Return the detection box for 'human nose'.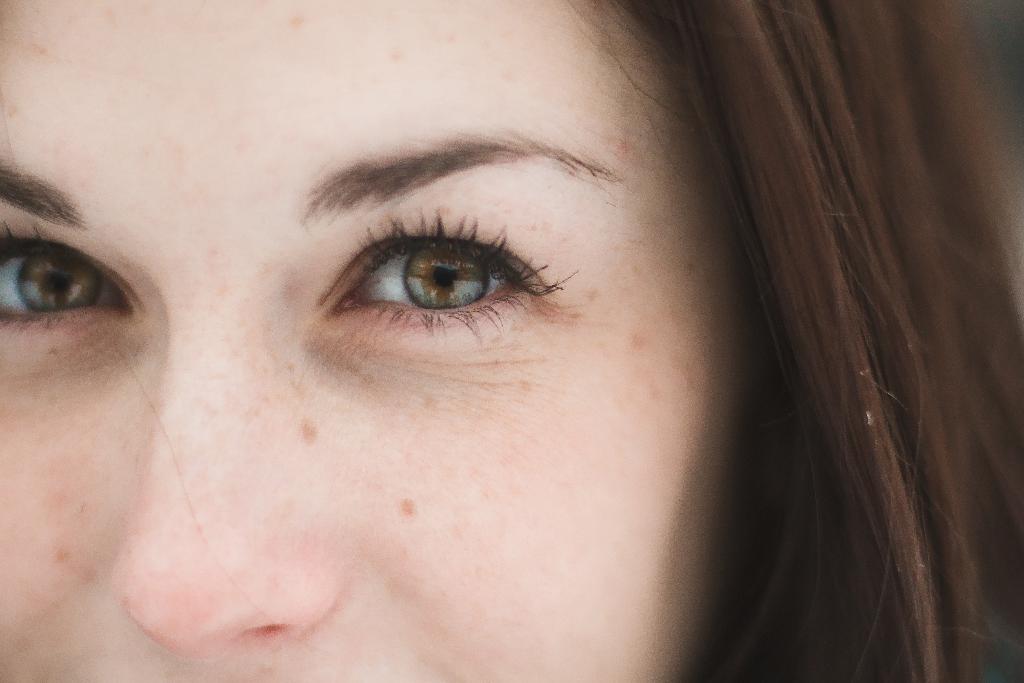
Rect(110, 282, 341, 660).
